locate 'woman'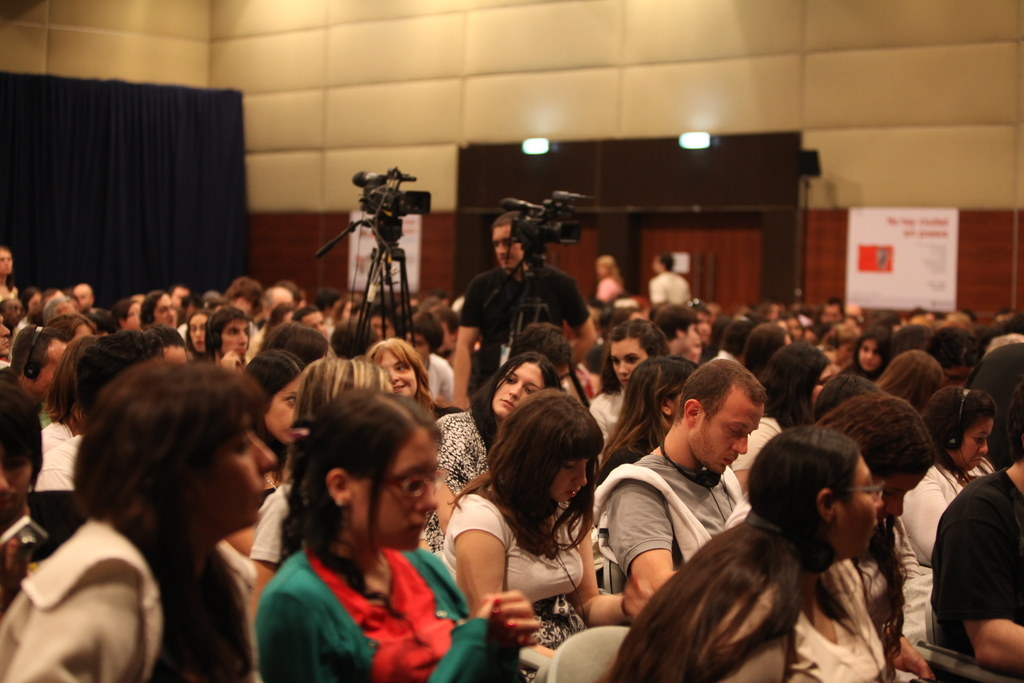
581, 318, 671, 456
